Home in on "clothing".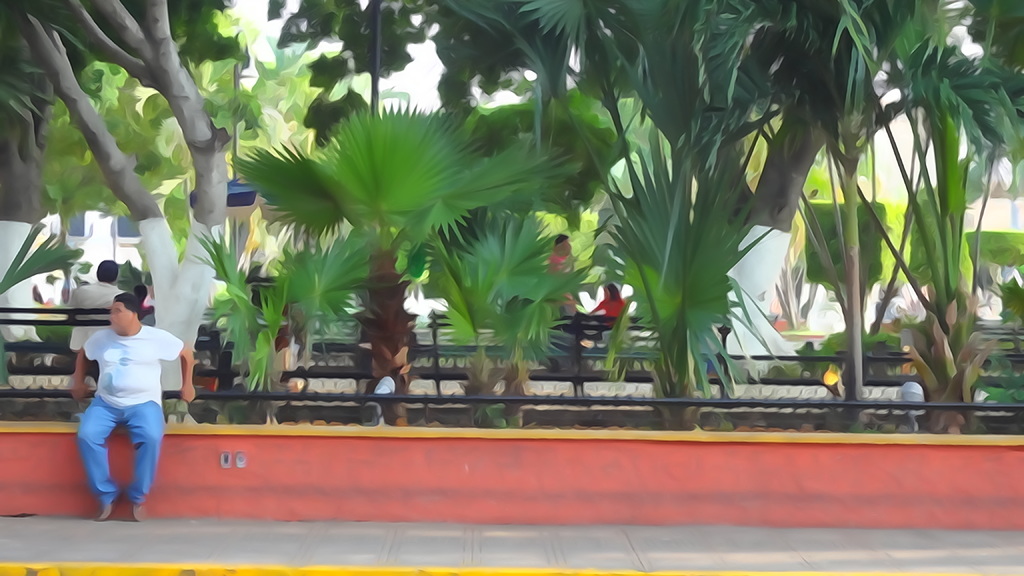
Homed in at 593:293:626:319.
